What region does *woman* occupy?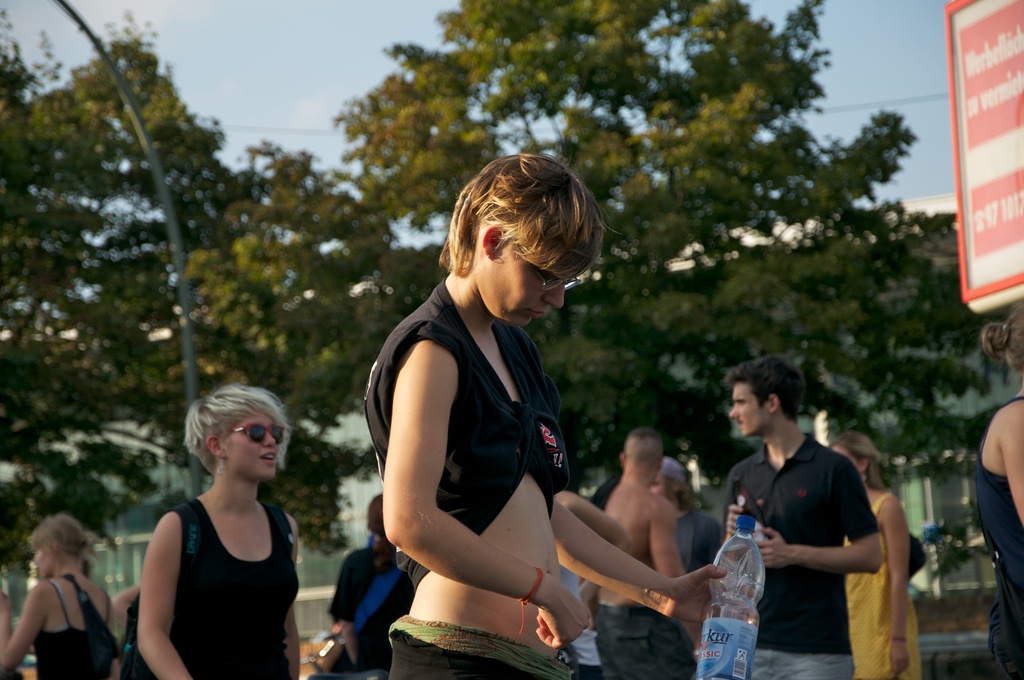
detection(360, 150, 757, 679).
